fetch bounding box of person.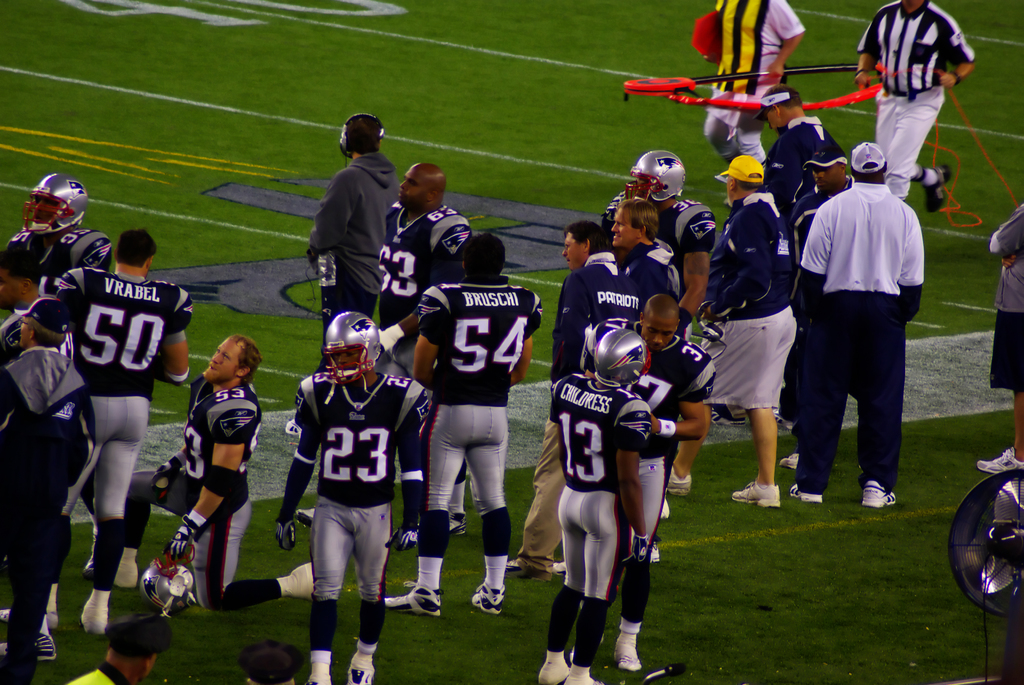
Bbox: bbox=[613, 195, 685, 305].
